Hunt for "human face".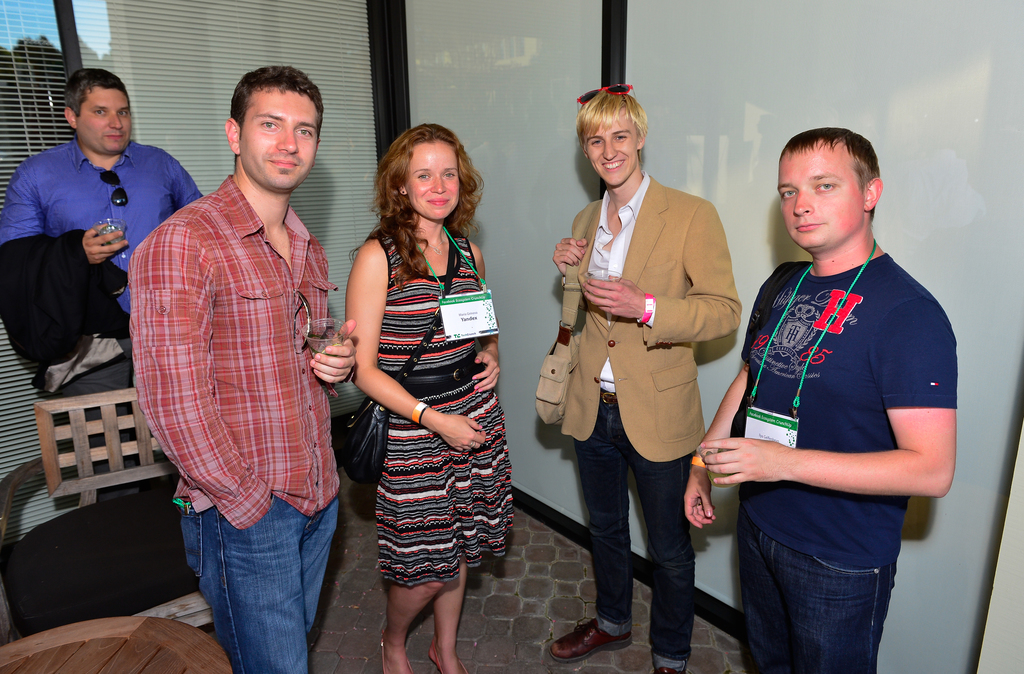
Hunted down at region(588, 118, 639, 185).
